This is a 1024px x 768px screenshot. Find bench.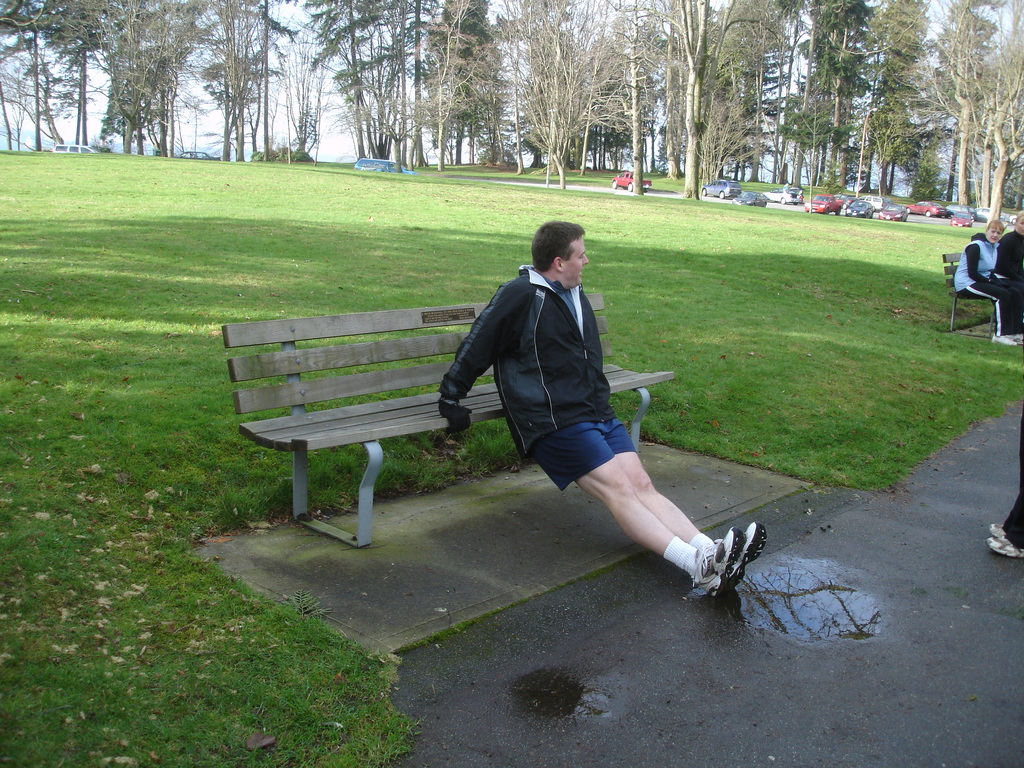
Bounding box: (944, 252, 1000, 337).
